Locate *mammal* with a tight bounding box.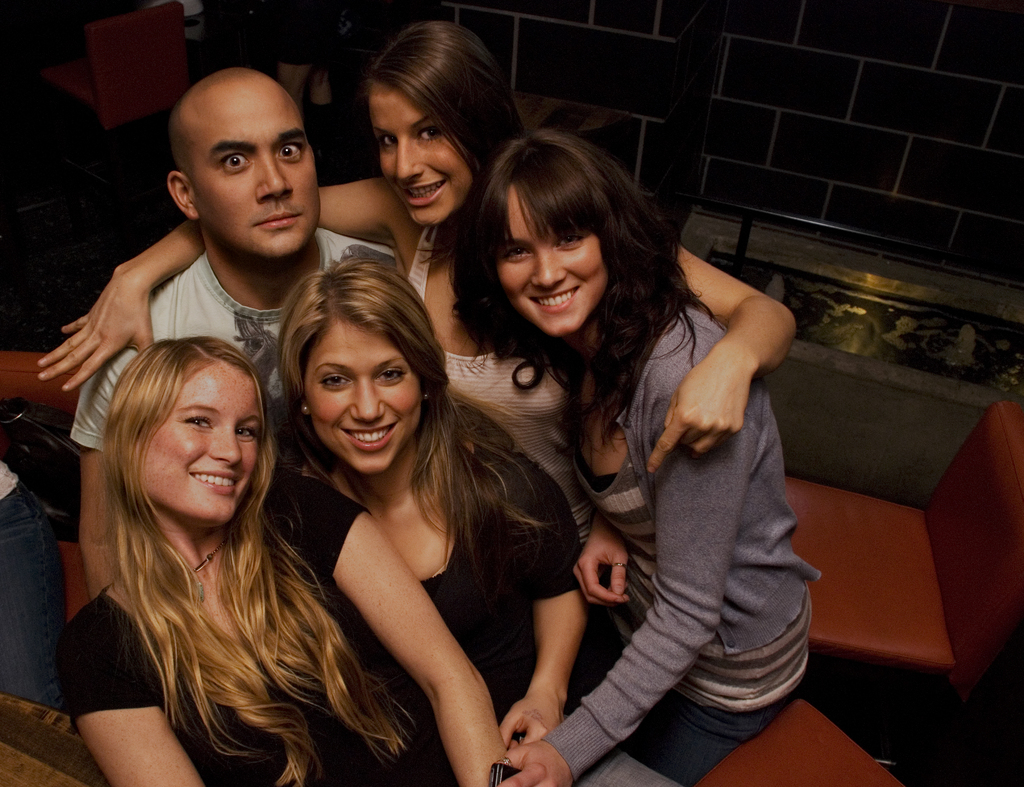
36:13:803:551.
